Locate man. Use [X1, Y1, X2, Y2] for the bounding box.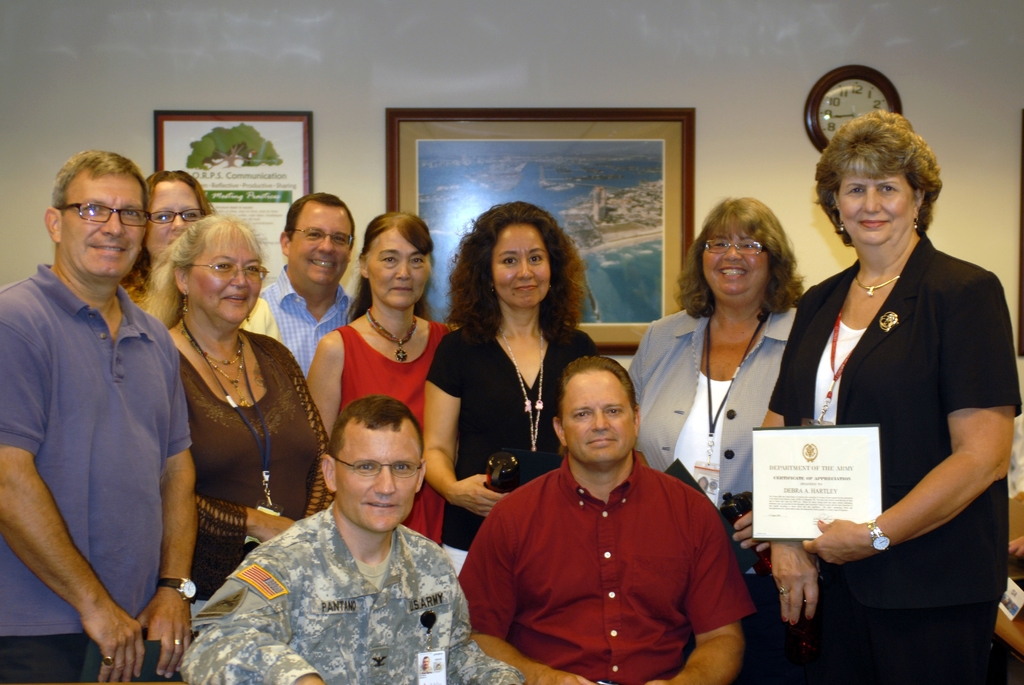
[174, 398, 530, 684].
